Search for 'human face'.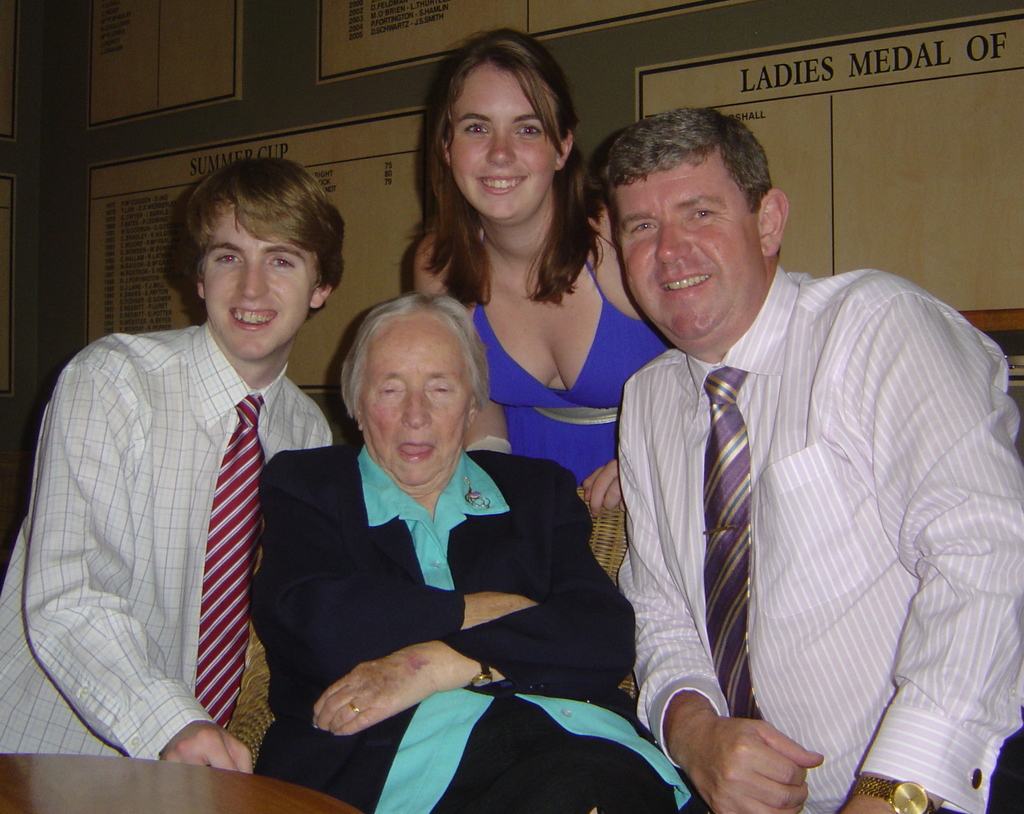
Found at (616, 154, 761, 347).
